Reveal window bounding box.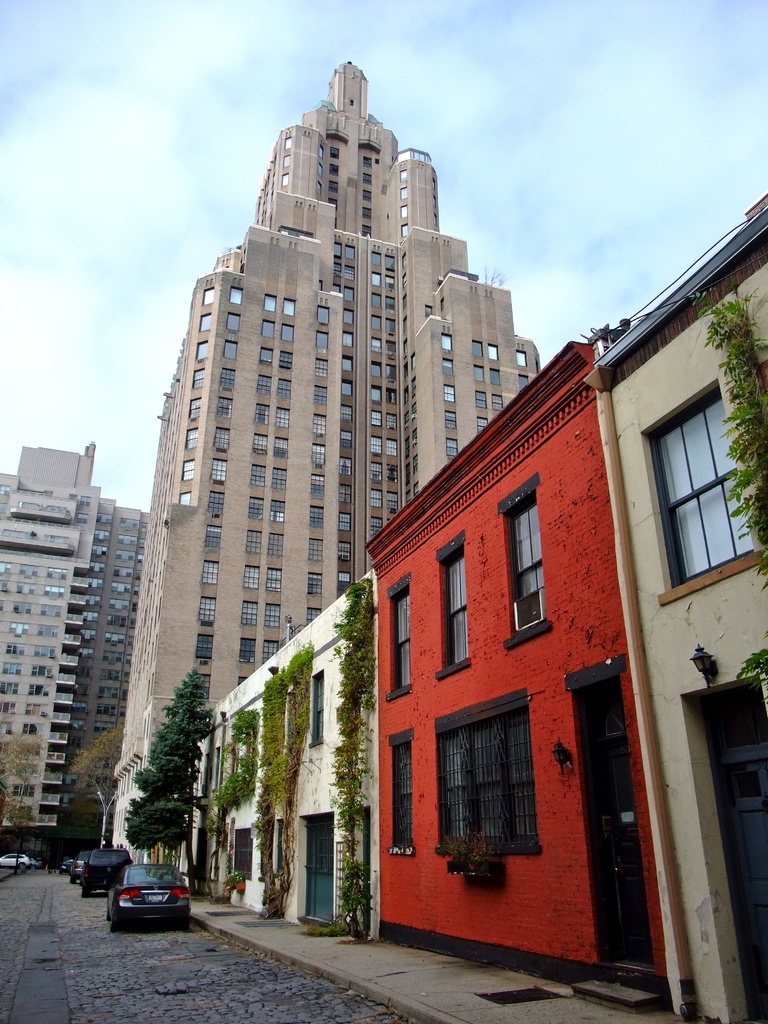
Revealed: bbox=(344, 308, 355, 328).
